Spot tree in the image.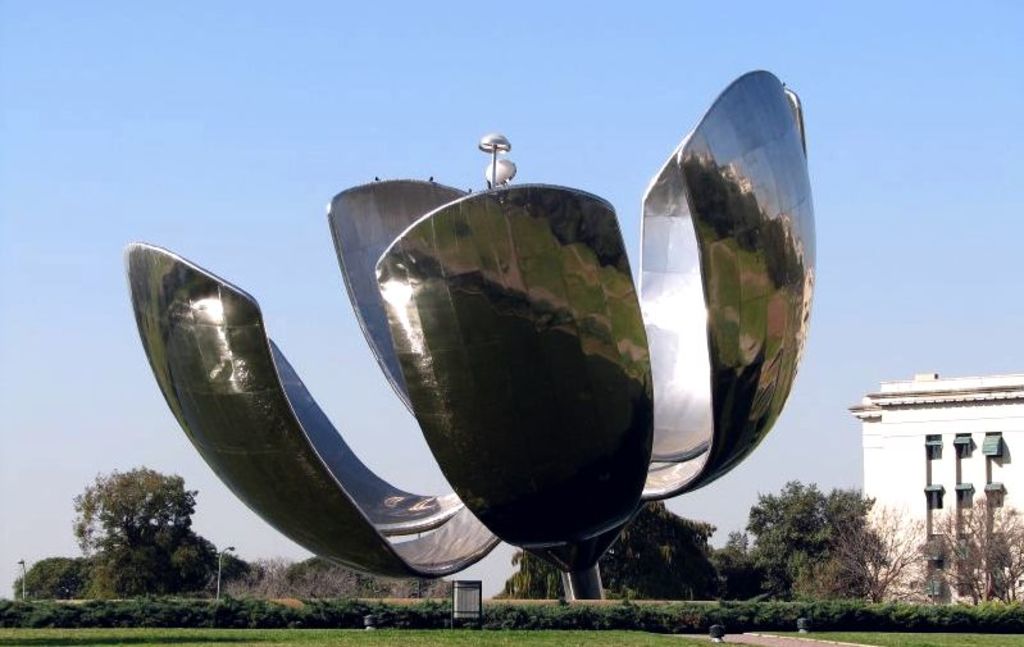
tree found at 929:509:977:612.
